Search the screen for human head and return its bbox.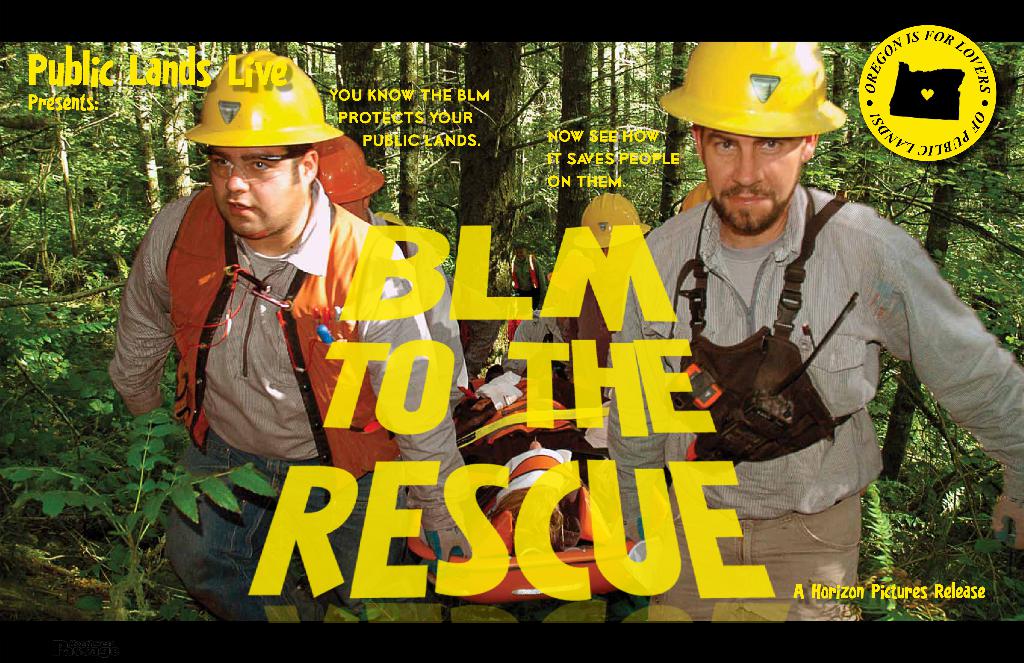
Found: Rect(690, 42, 821, 238).
